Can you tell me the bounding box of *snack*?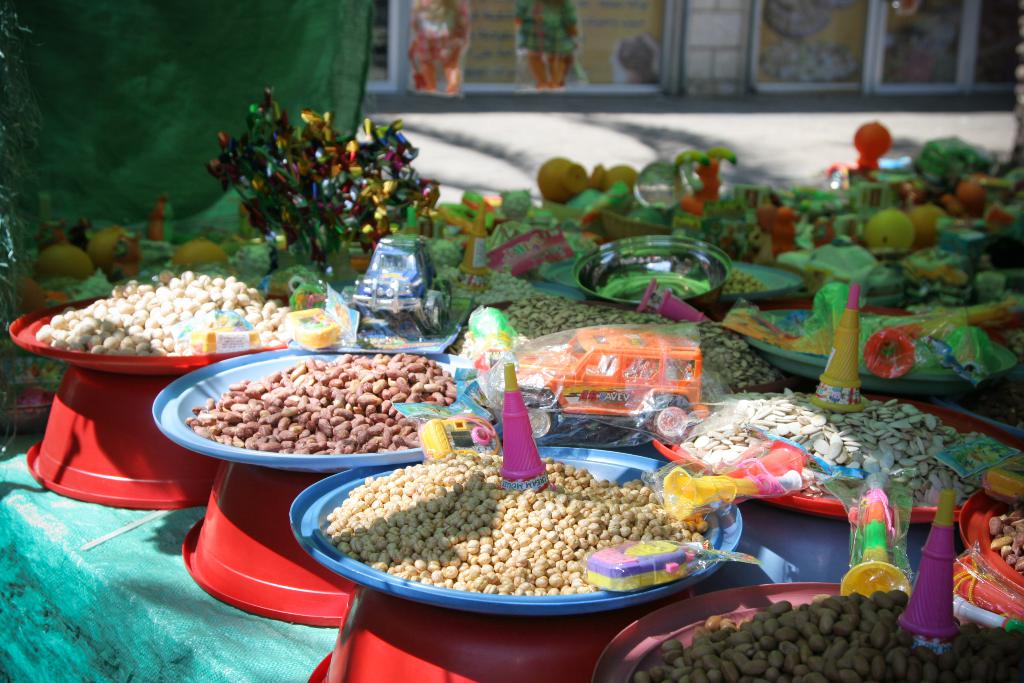
select_region(193, 352, 457, 461).
